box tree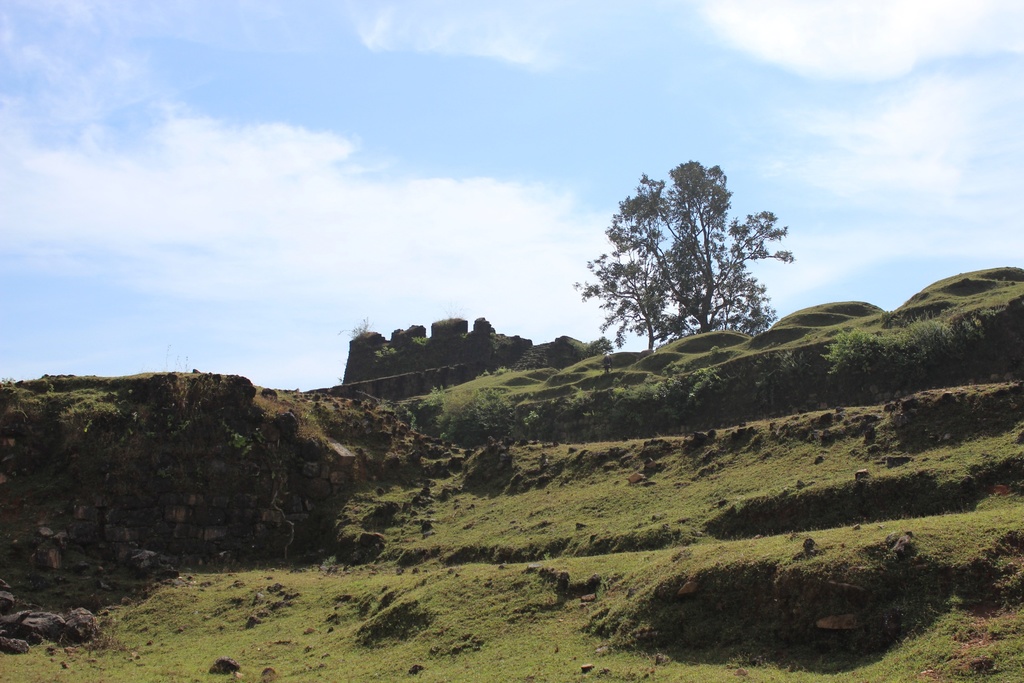
pyautogui.locateOnScreen(580, 147, 796, 368)
